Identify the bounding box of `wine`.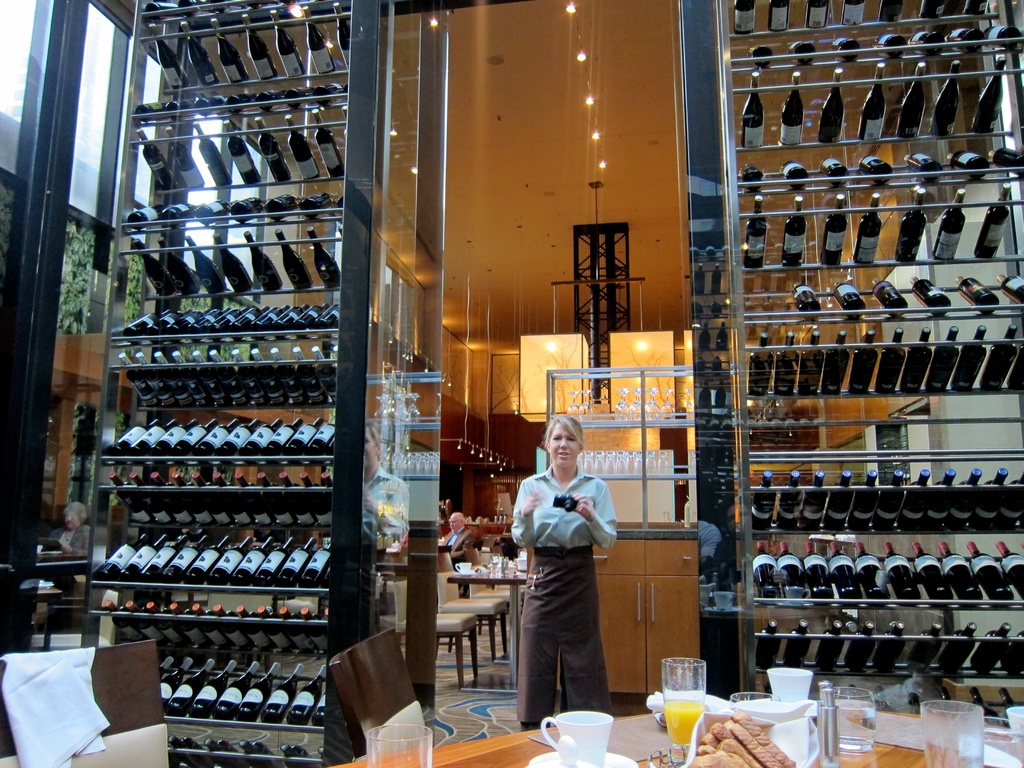
pyautogui.locateOnScreen(161, 657, 194, 706).
